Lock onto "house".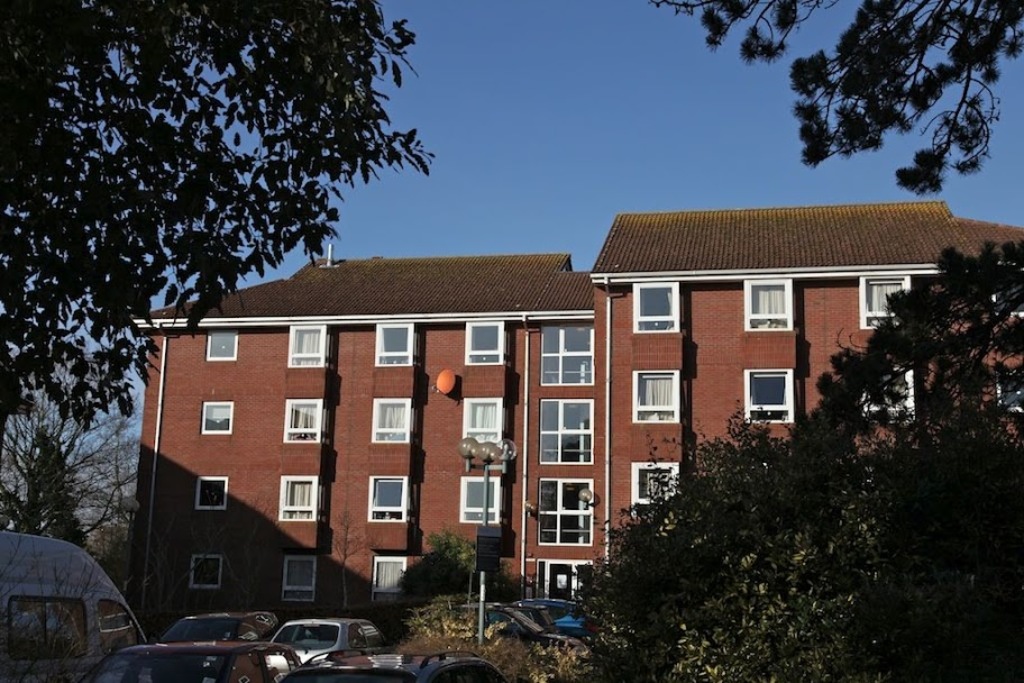
Locked: (128,213,1023,682).
